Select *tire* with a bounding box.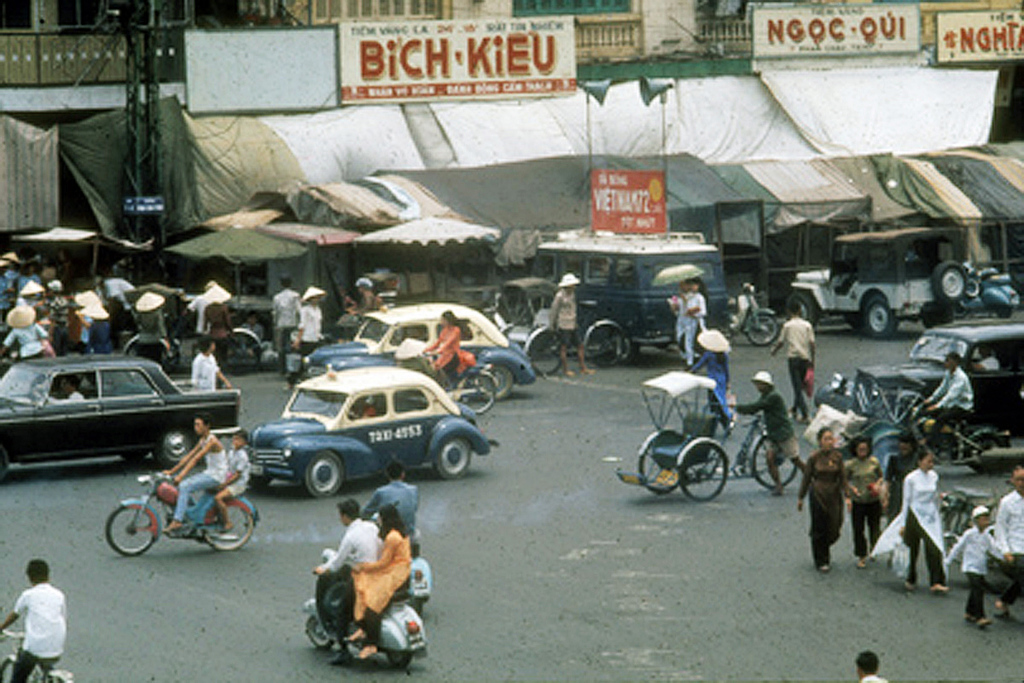
box=[992, 305, 1013, 322].
